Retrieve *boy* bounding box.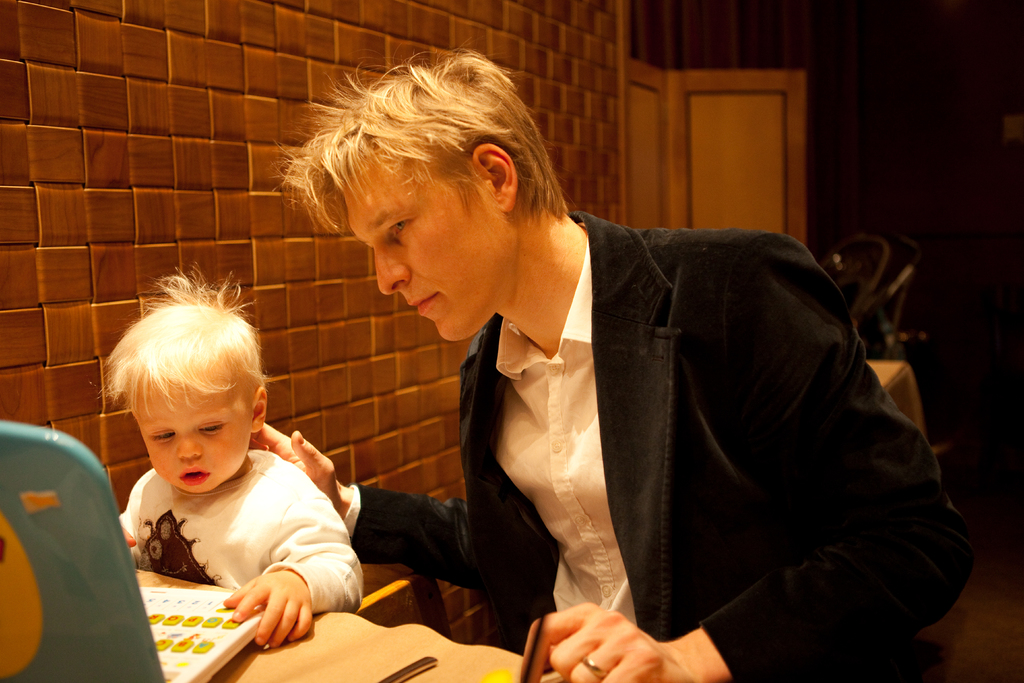
Bounding box: 85:286:349:640.
